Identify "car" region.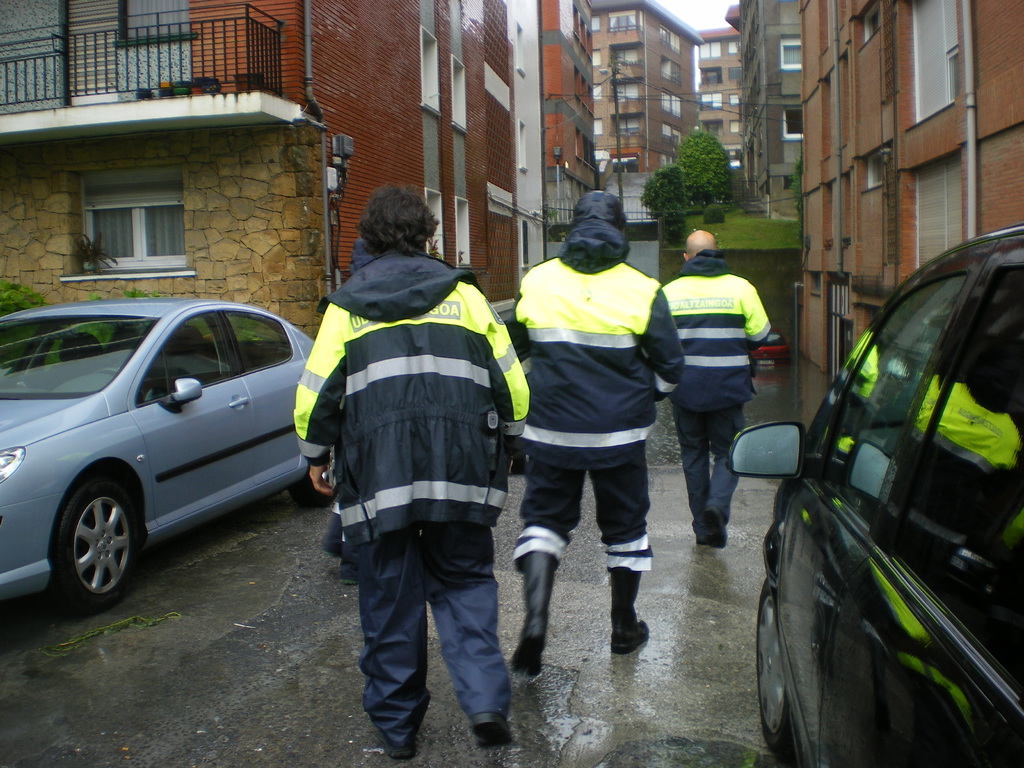
Region: [left=0, top=291, right=326, bottom=613].
